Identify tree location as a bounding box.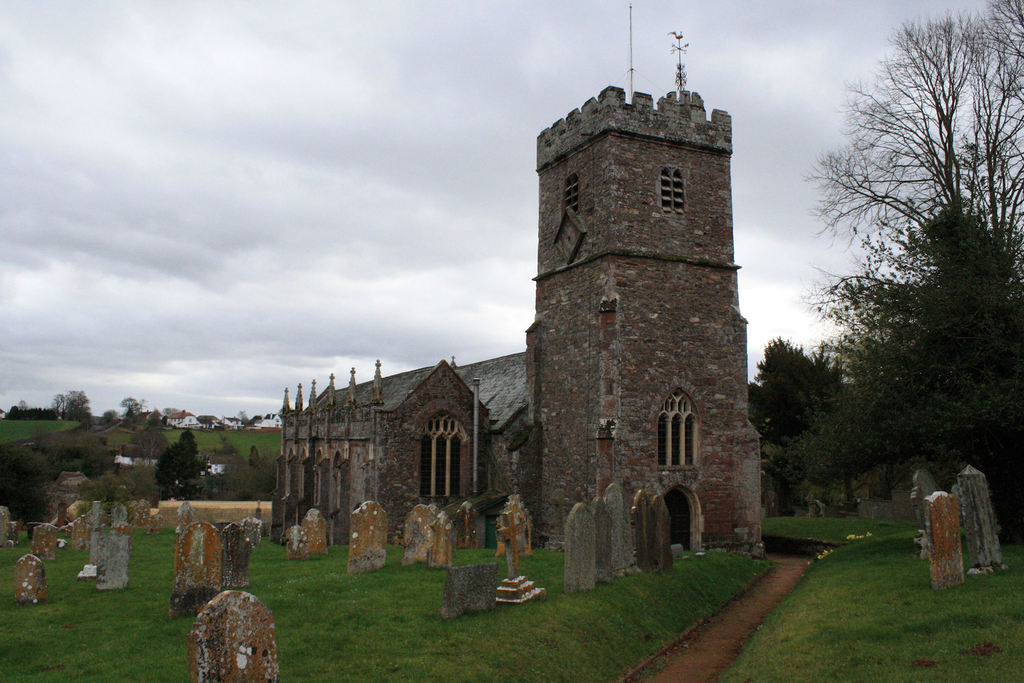
x1=201 y1=418 x2=216 y2=435.
